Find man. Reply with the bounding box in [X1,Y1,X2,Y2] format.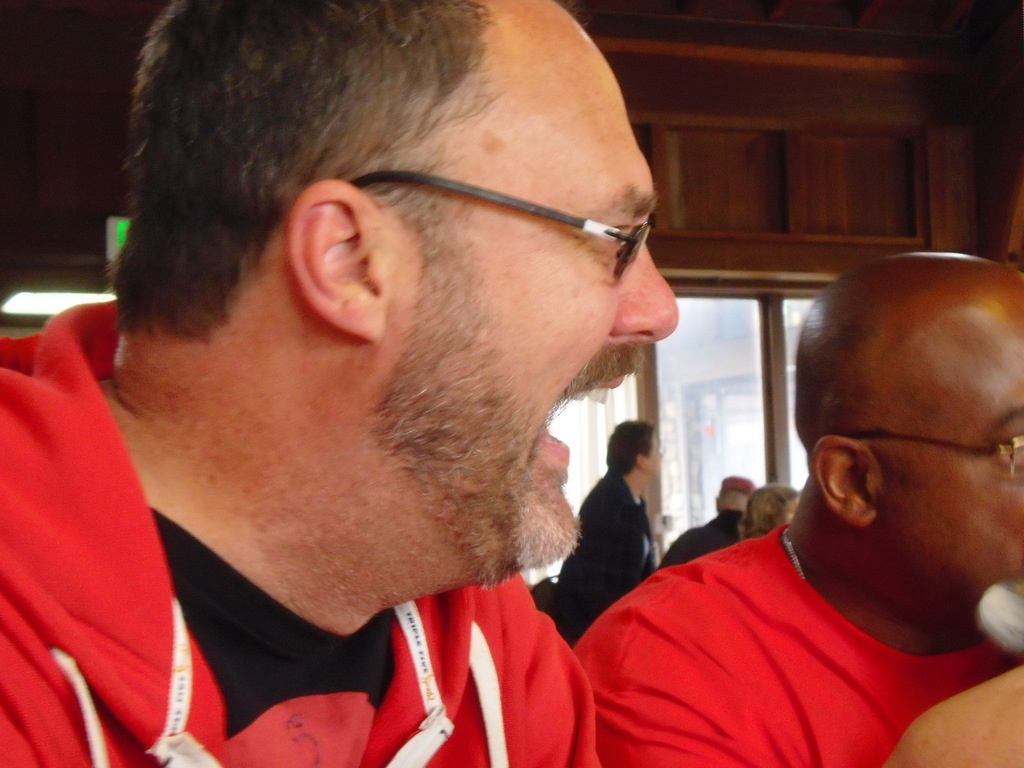
[561,417,680,636].
